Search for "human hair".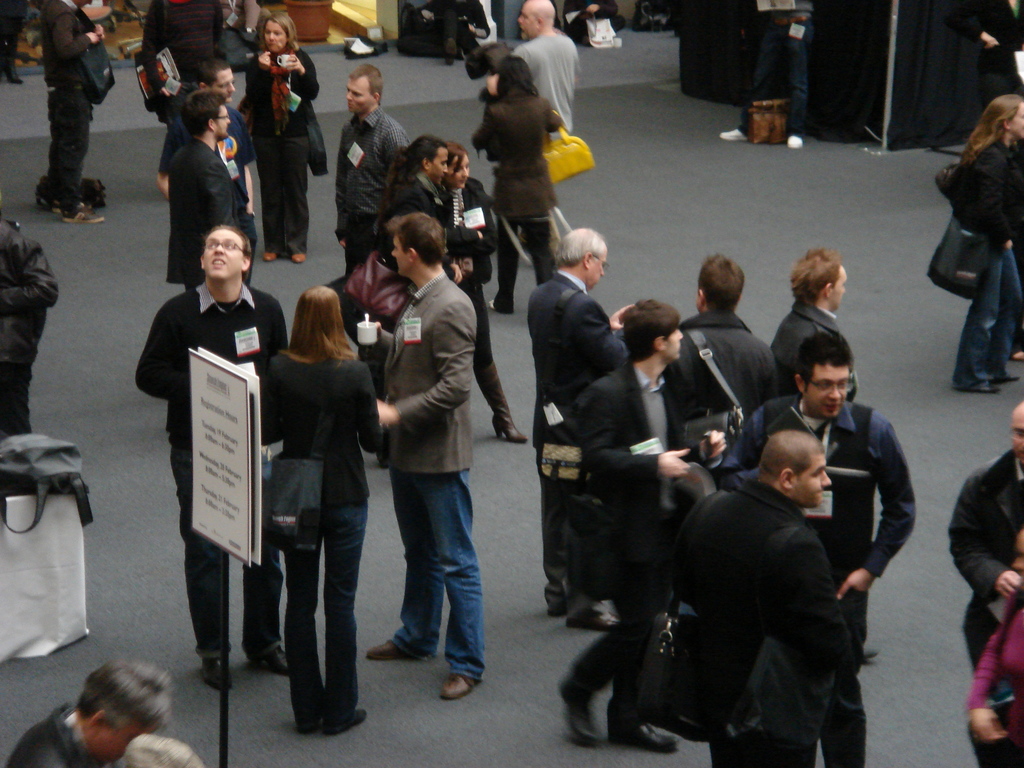
Found at crop(197, 54, 229, 85).
